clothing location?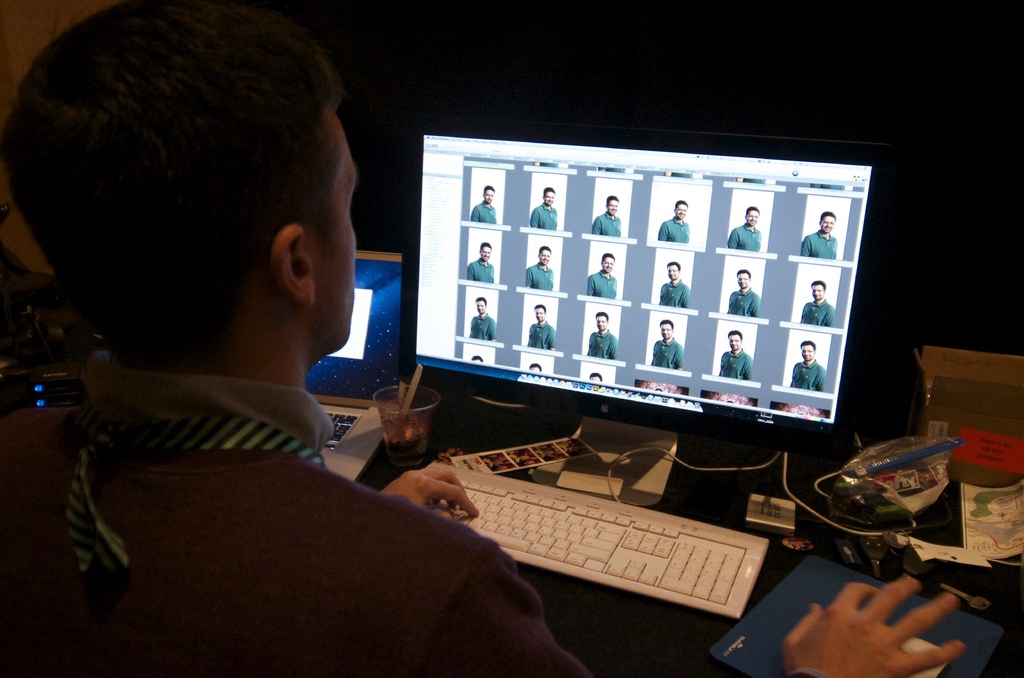
[x1=467, y1=251, x2=496, y2=284]
